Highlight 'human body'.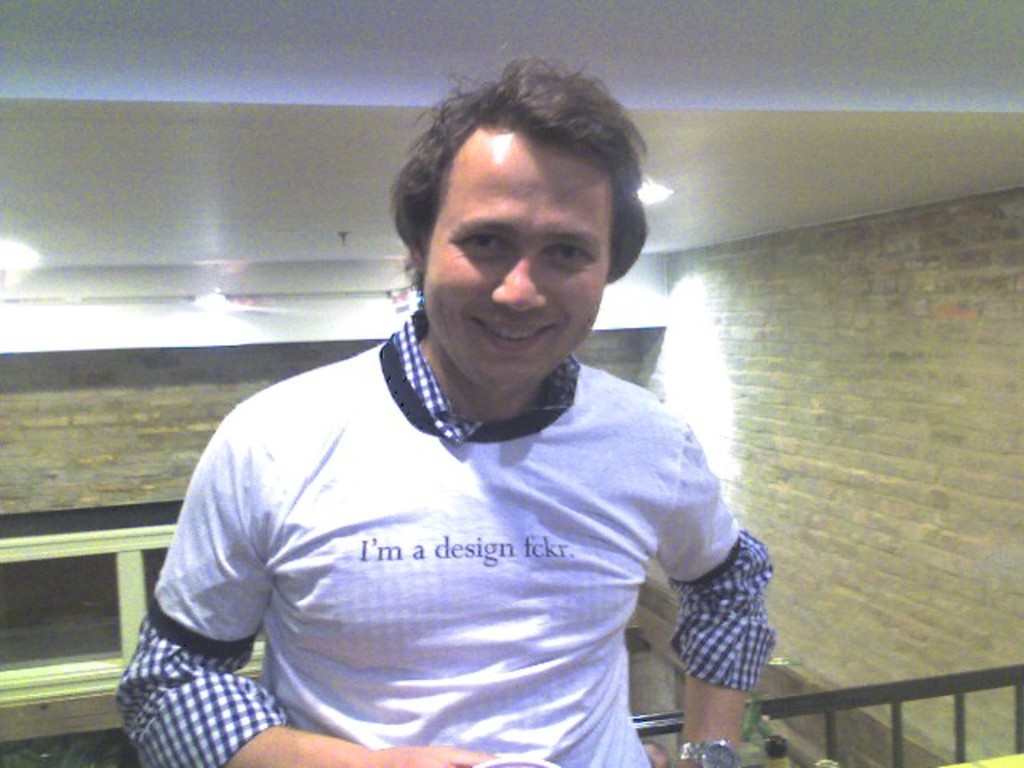
Highlighted region: (x1=146, y1=178, x2=794, y2=767).
